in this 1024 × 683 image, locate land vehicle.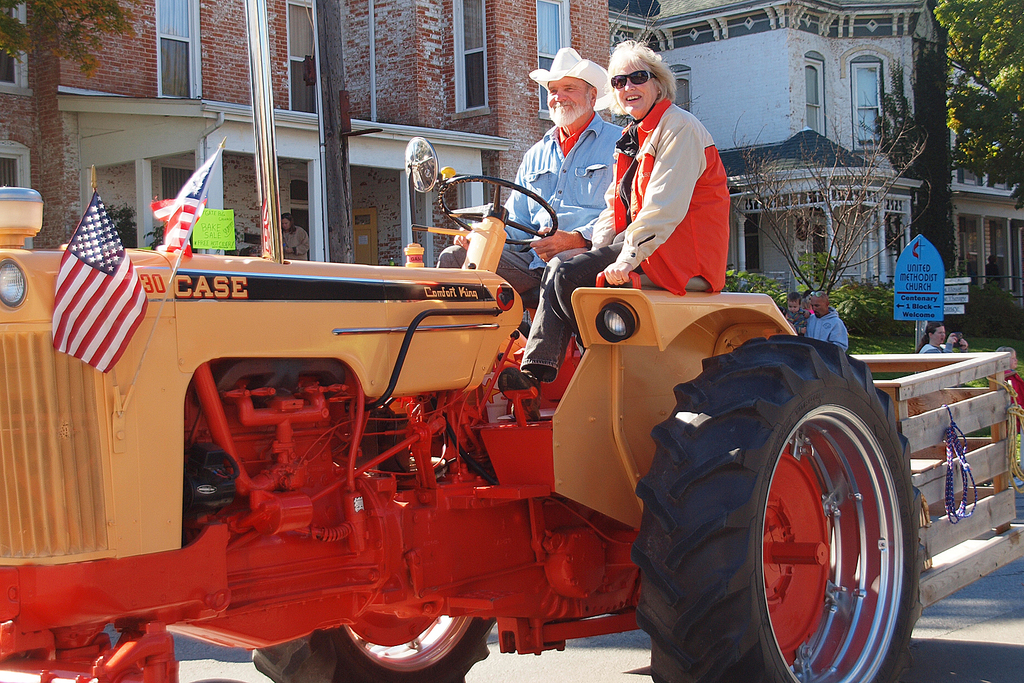
Bounding box: [0, 167, 926, 682].
